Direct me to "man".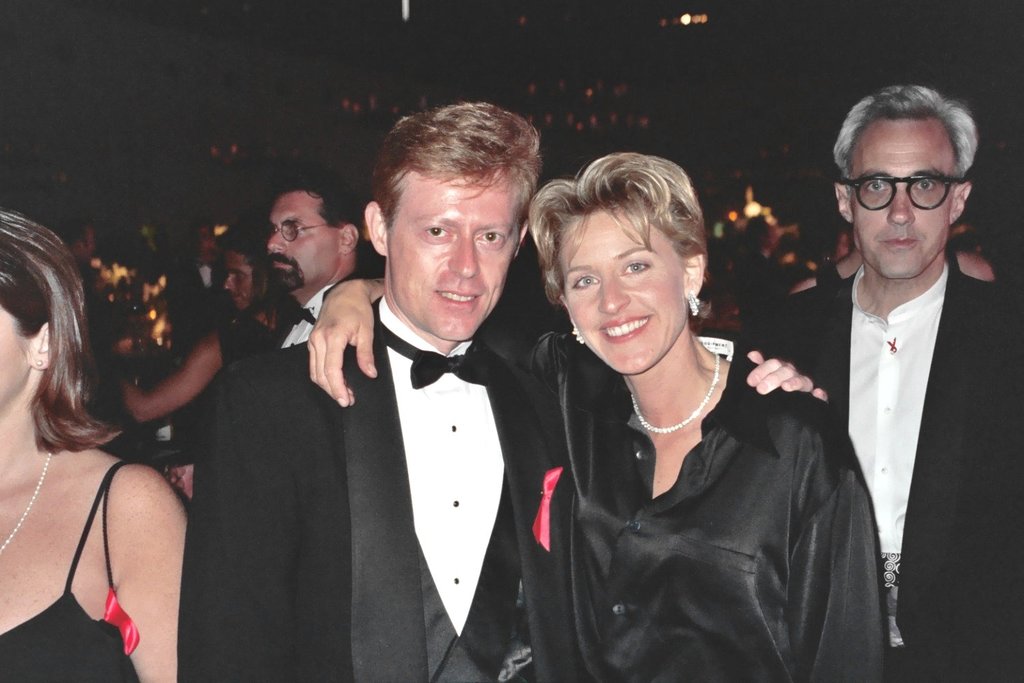
Direction: 265, 175, 382, 358.
